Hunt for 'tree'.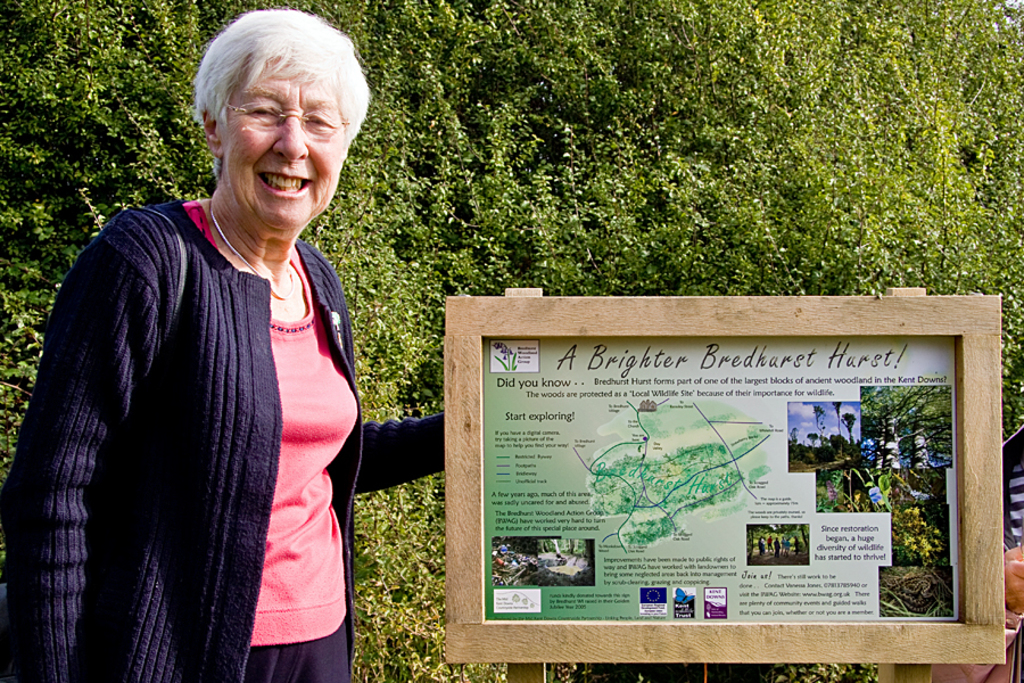
Hunted down at 812/408/826/456.
